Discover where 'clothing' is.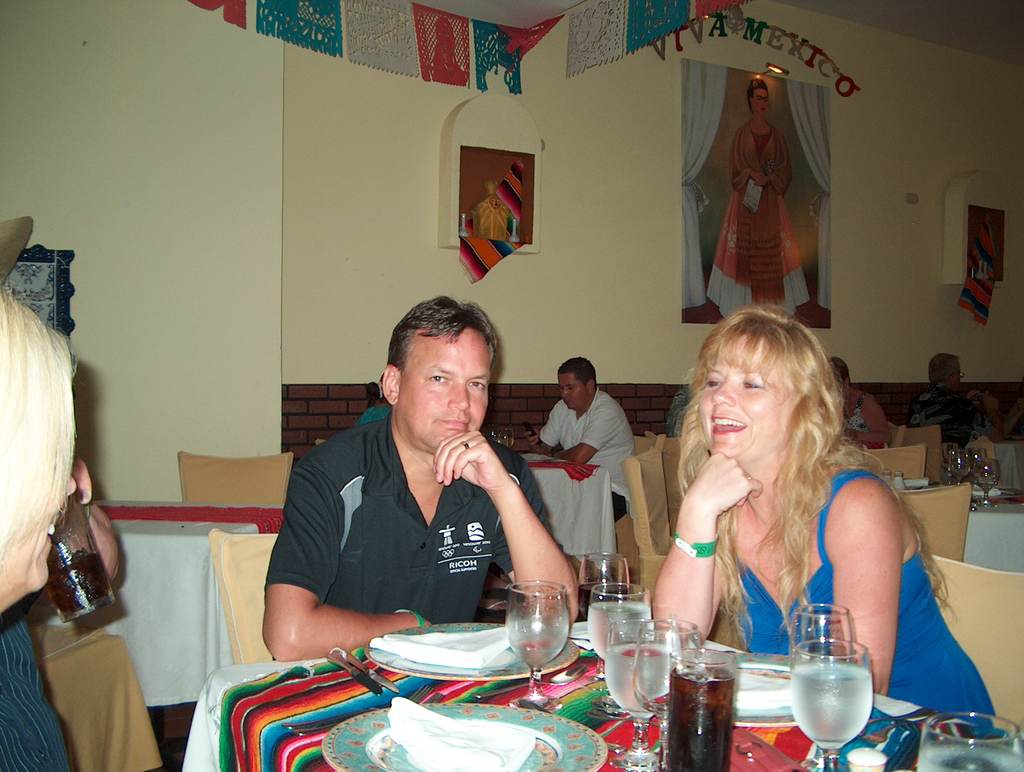
Discovered at [left=733, top=472, right=995, bottom=735].
